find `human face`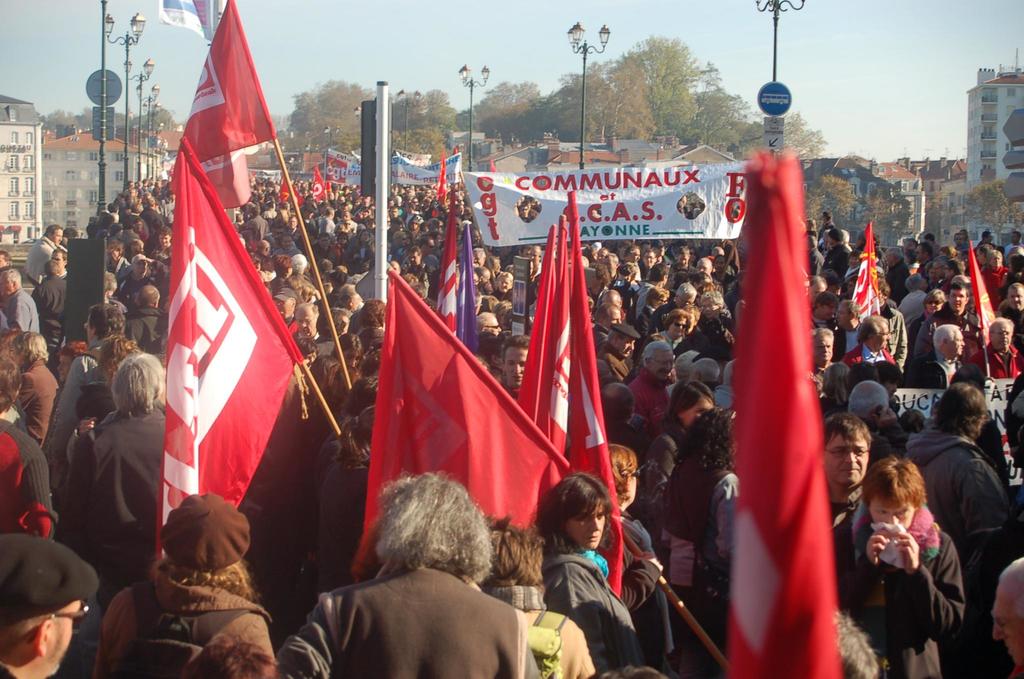
40, 600, 79, 670
